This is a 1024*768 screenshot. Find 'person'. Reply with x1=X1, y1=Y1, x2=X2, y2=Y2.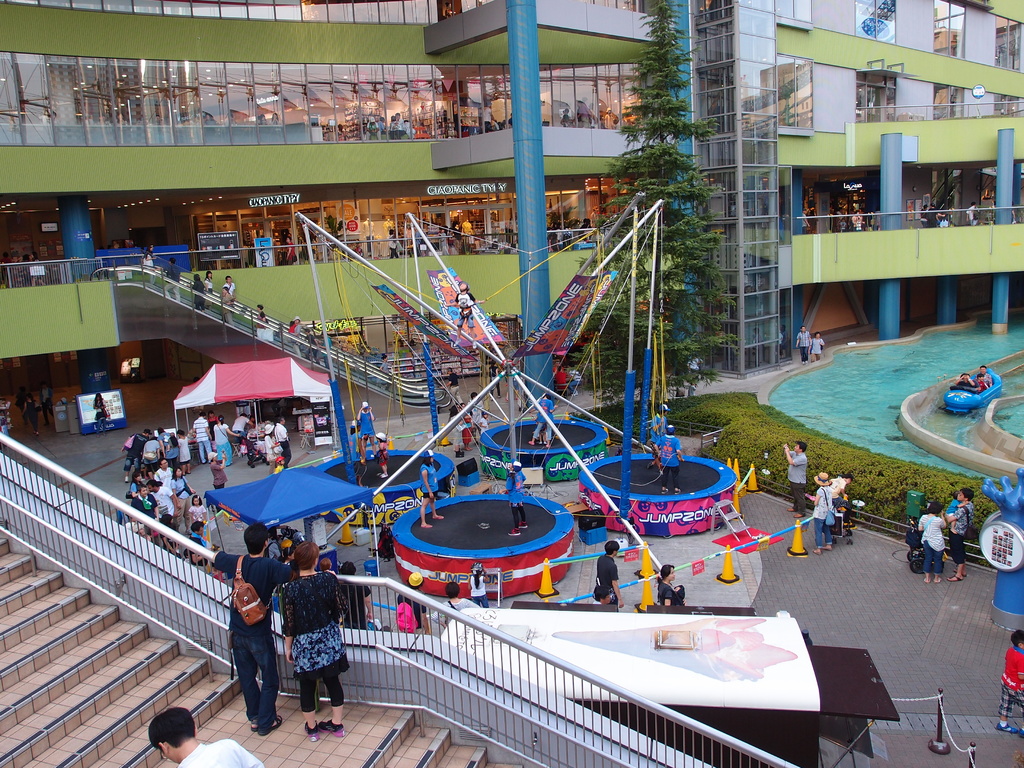
x1=975, y1=365, x2=993, y2=387.
